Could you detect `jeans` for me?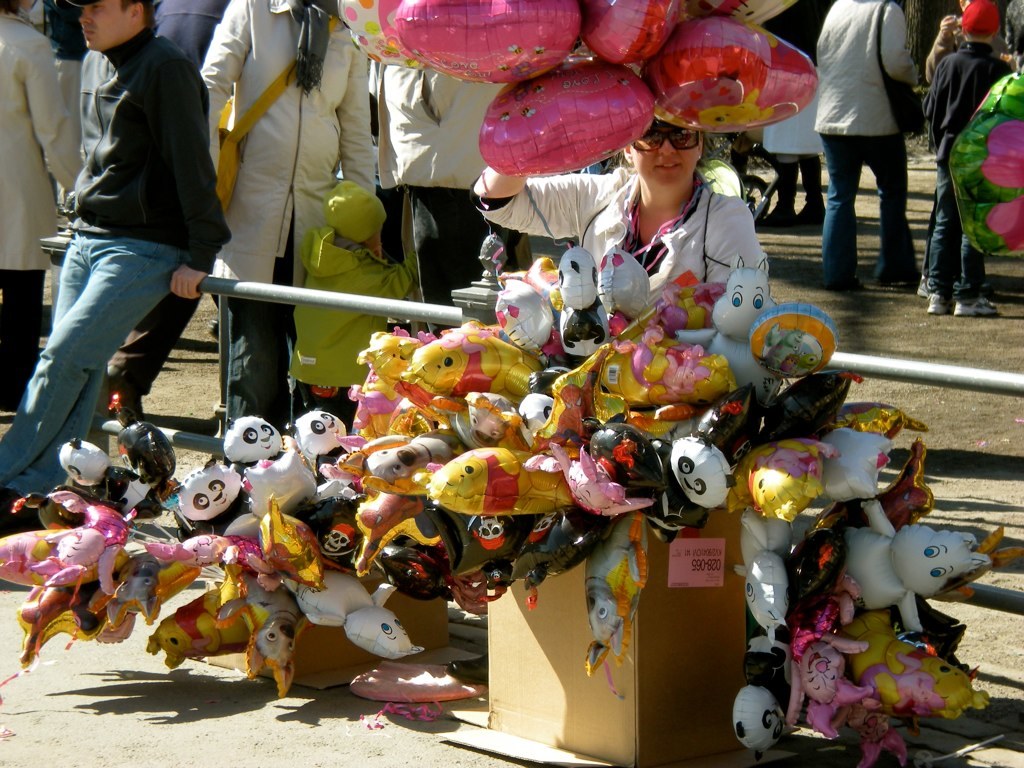
Detection result: [x1=21, y1=213, x2=208, y2=456].
